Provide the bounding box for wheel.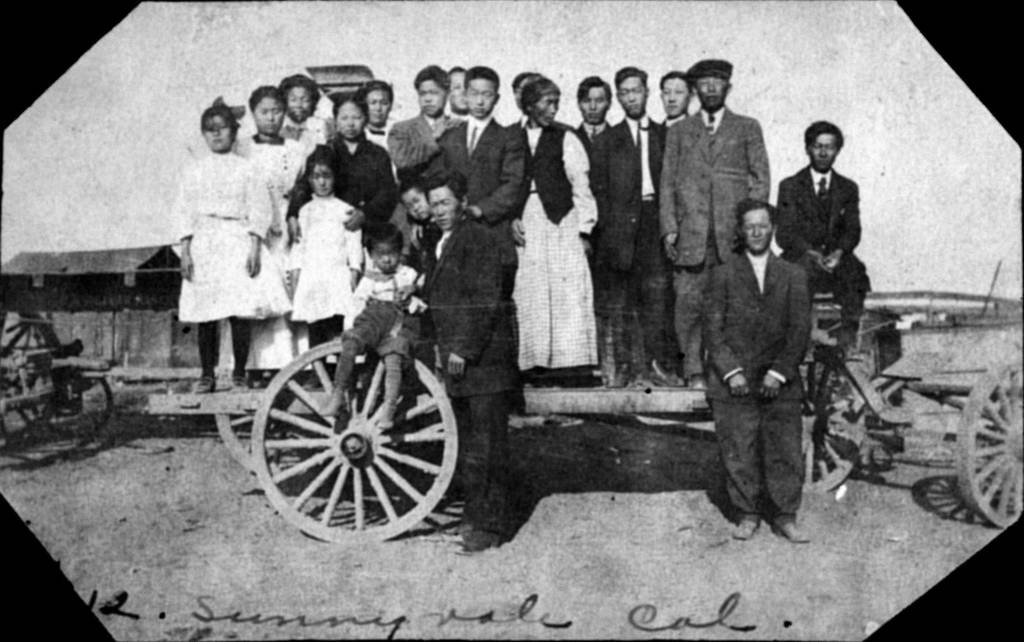
locate(795, 347, 876, 488).
